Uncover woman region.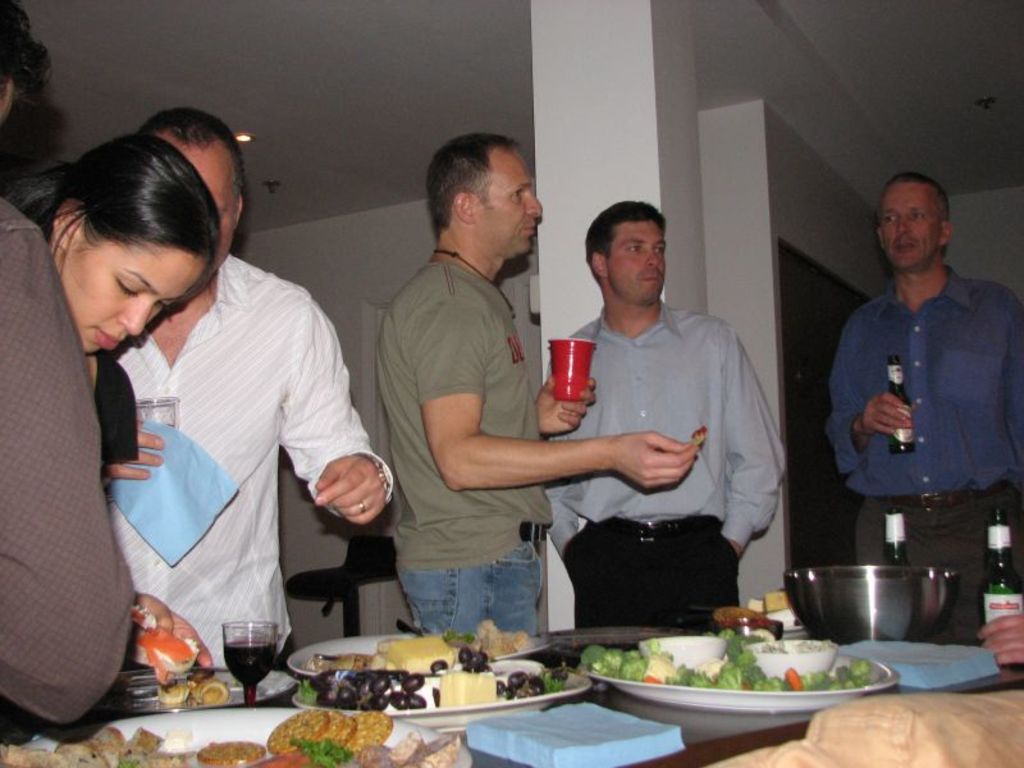
Uncovered: bbox=(0, 136, 211, 671).
